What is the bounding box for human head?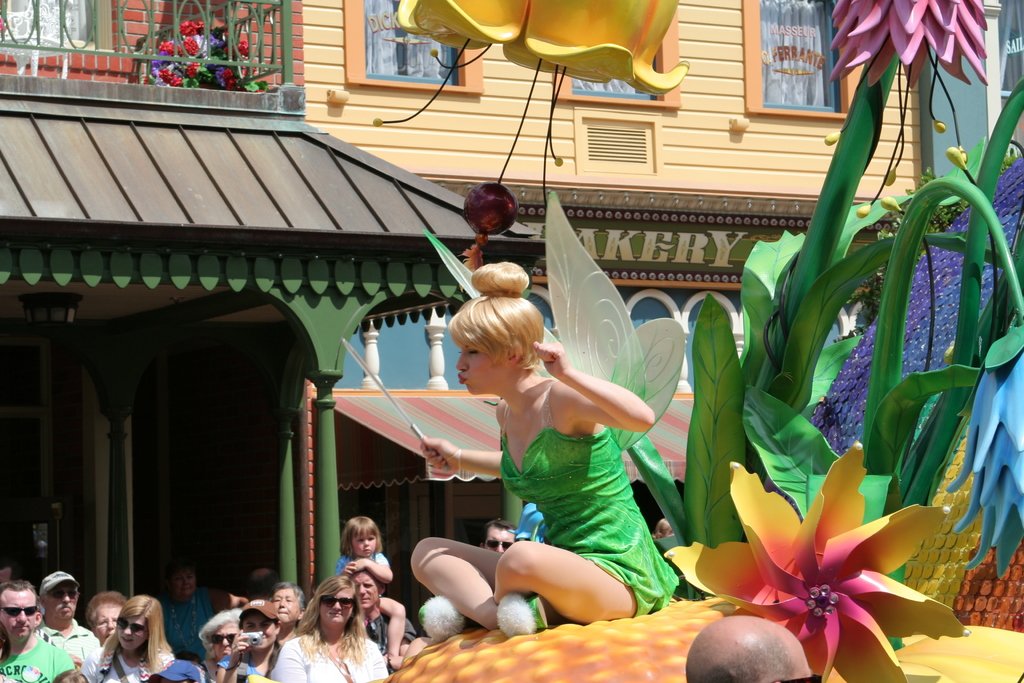
pyautogui.locateOnScreen(116, 593, 161, 654).
